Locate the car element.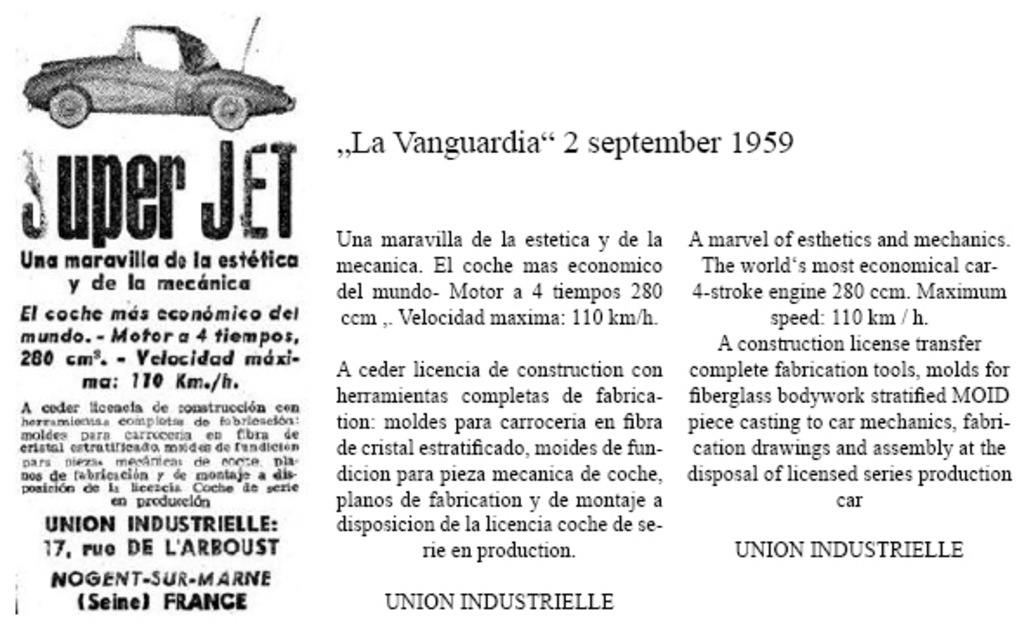
Element bbox: box(24, 16, 297, 132).
